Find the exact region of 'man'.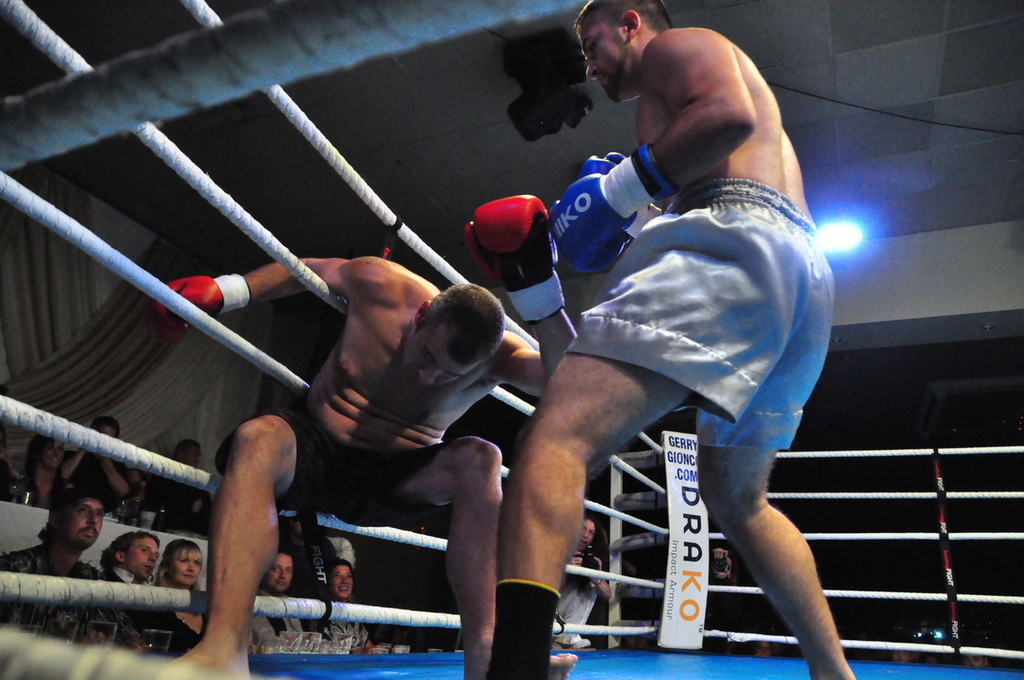
Exact region: rect(548, 514, 612, 649).
